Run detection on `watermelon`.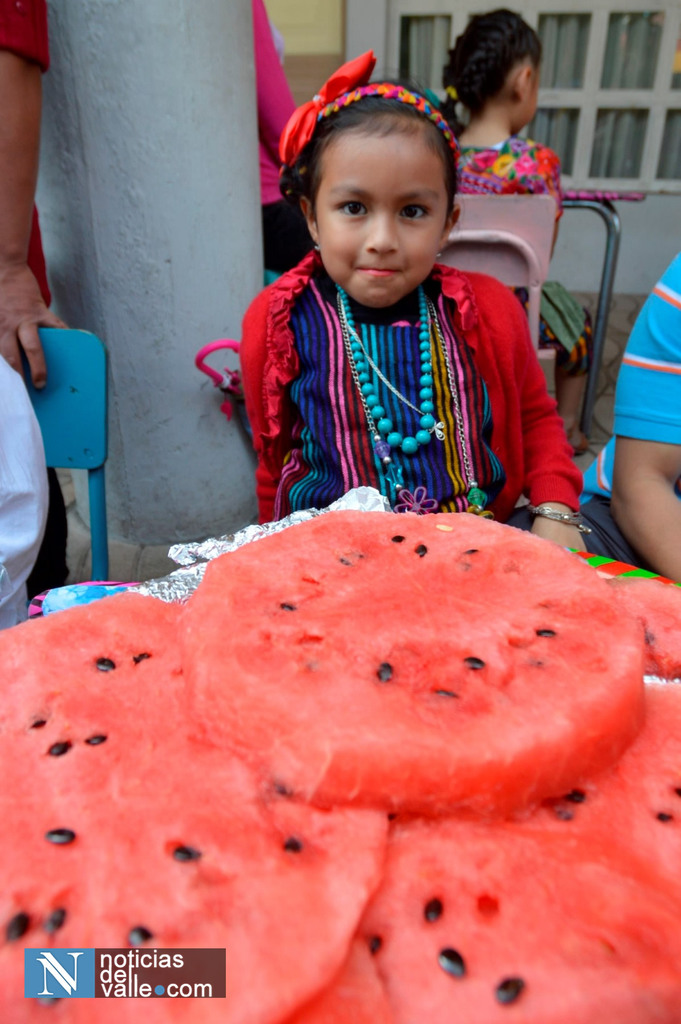
Result: bbox=(362, 682, 680, 1023).
